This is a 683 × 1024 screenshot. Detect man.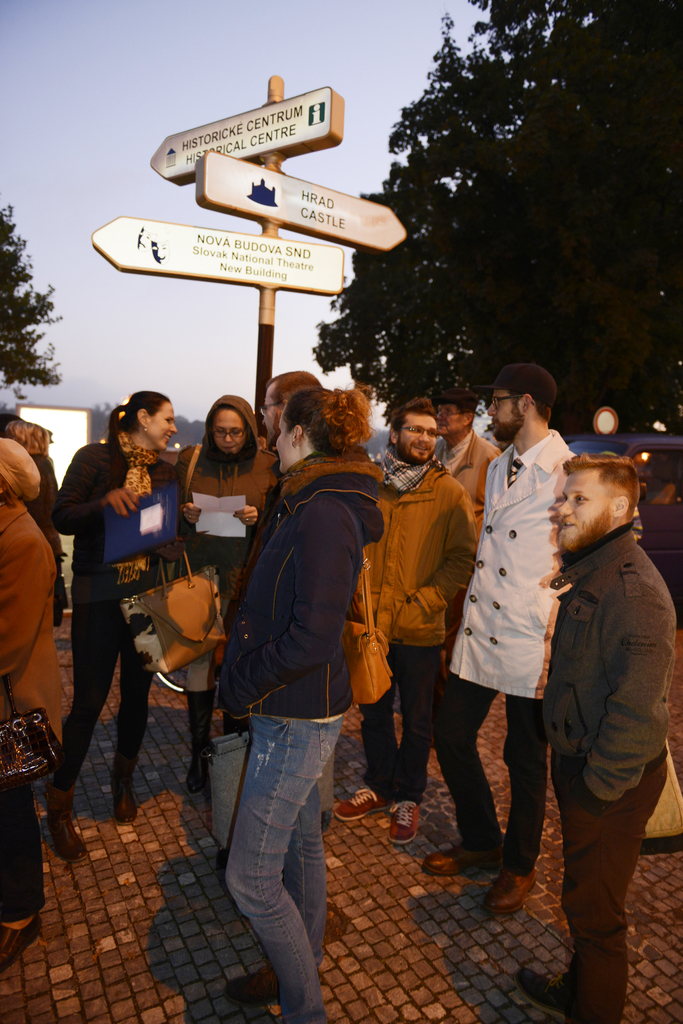
x1=229 y1=368 x2=317 y2=583.
